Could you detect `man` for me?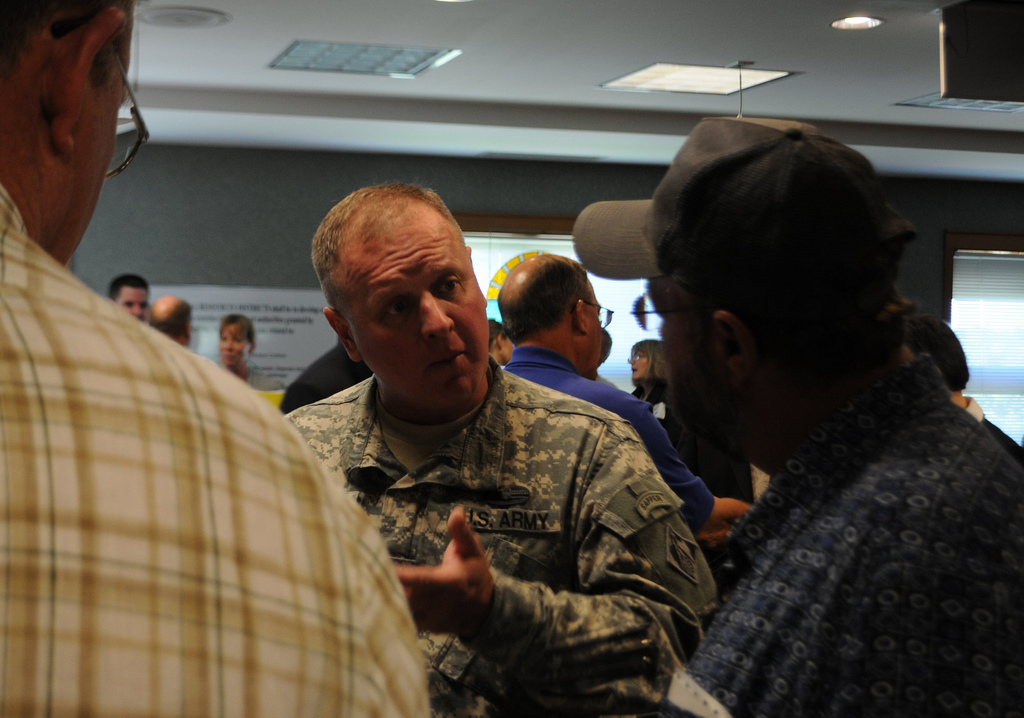
Detection result: 0, 0, 433, 717.
